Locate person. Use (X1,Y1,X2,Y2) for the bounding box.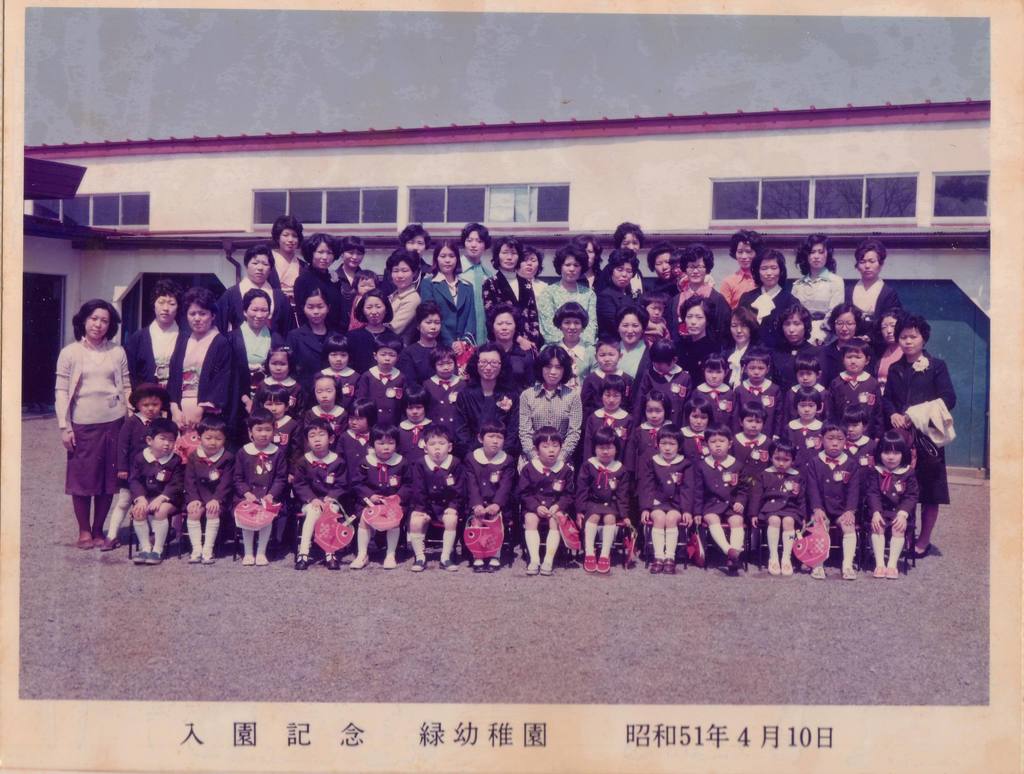
(348,336,419,436).
